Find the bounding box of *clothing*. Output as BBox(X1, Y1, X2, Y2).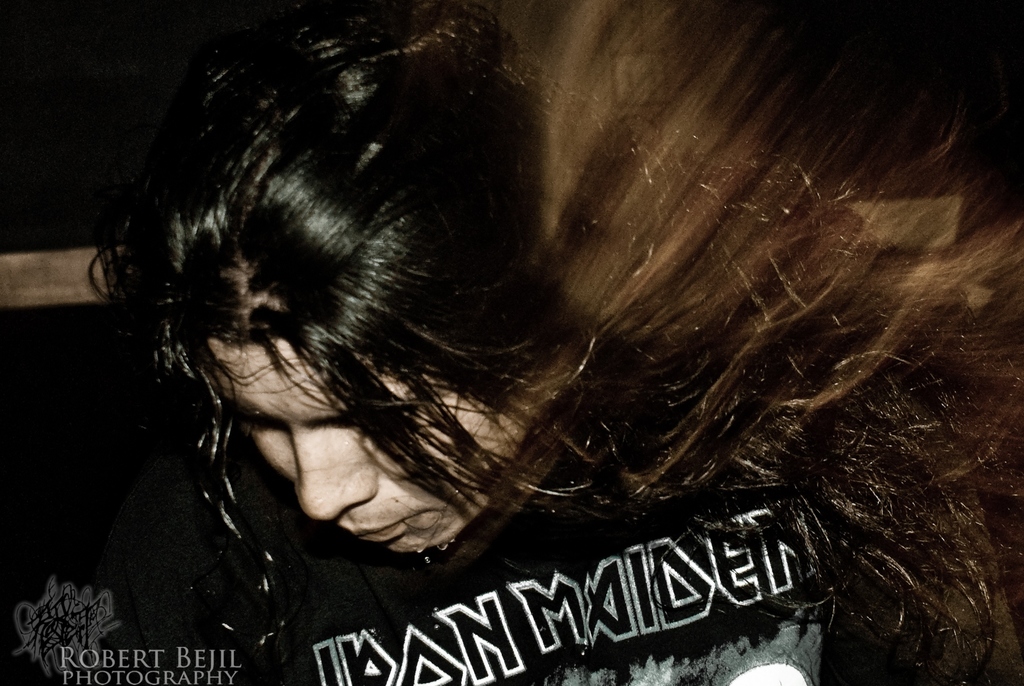
BBox(243, 407, 819, 685).
